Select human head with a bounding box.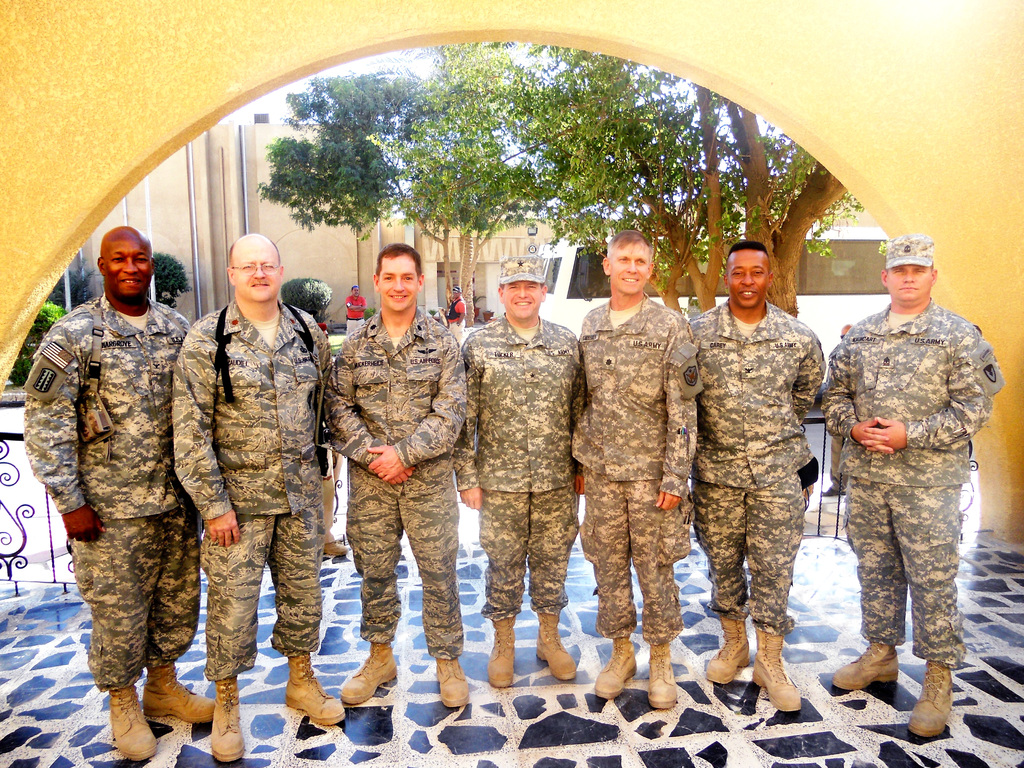
(x1=451, y1=287, x2=461, y2=298).
